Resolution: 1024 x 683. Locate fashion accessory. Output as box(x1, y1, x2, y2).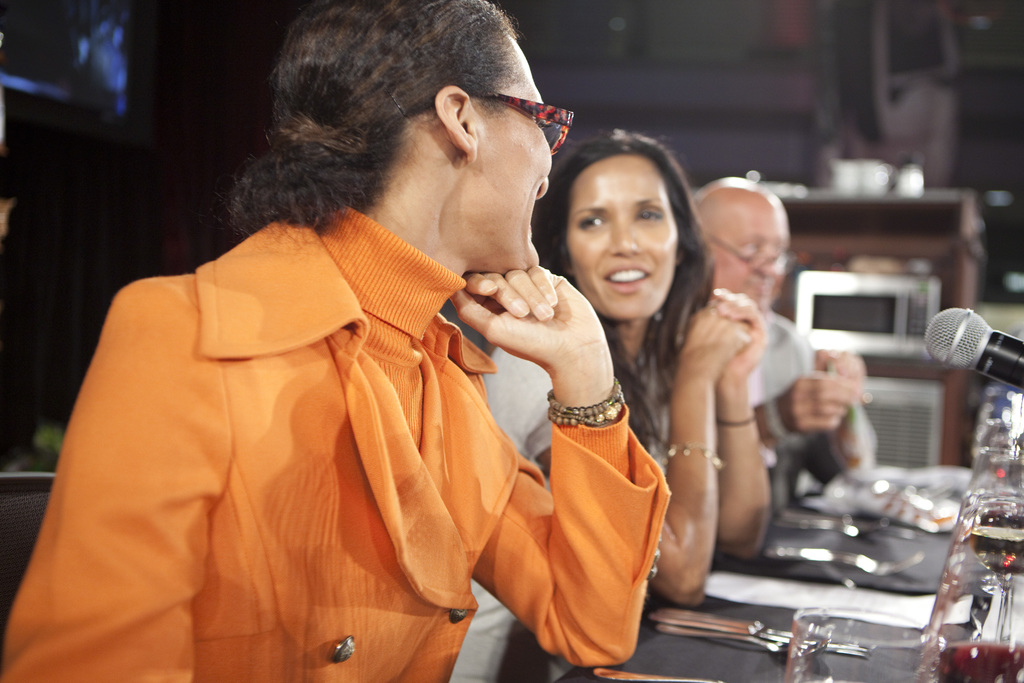
box(544, 372, 623, 426).
